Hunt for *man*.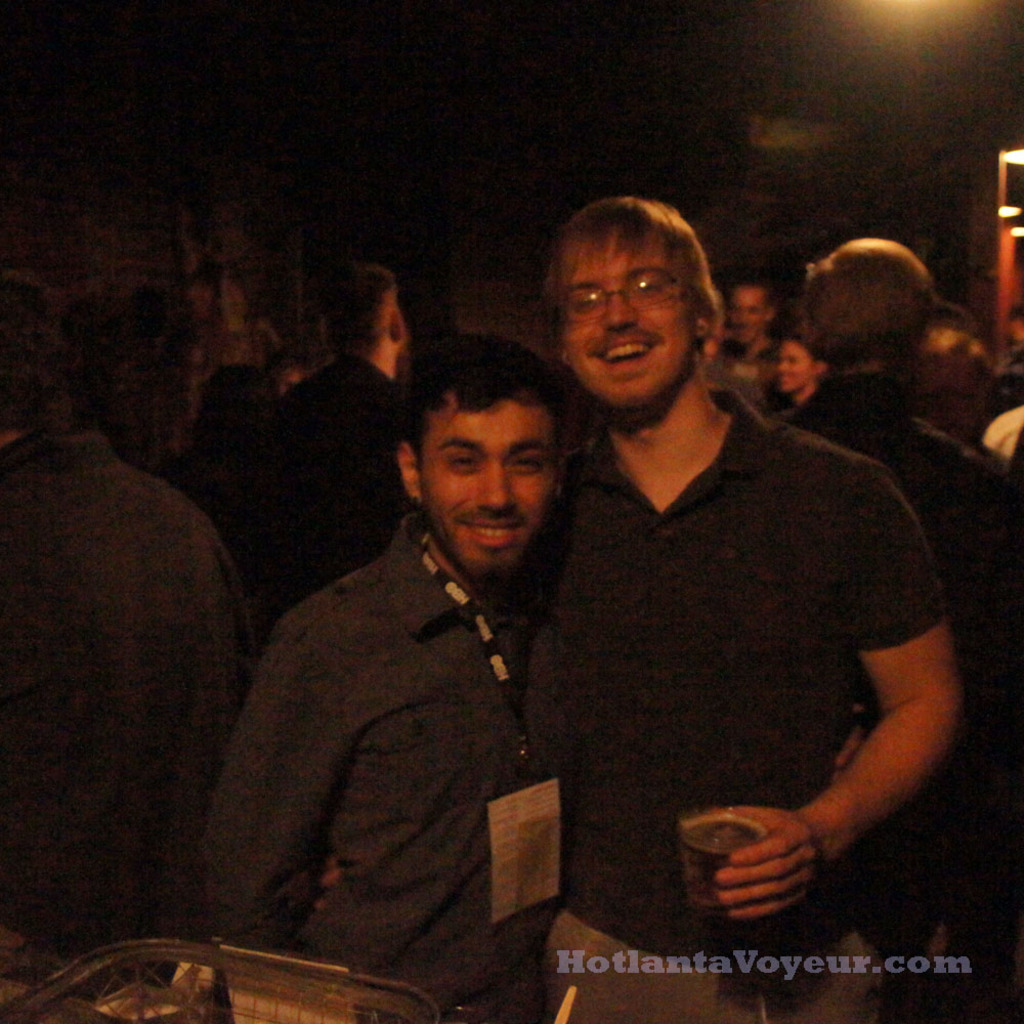
Hunted down at crop(247, 260, 414, 594).
